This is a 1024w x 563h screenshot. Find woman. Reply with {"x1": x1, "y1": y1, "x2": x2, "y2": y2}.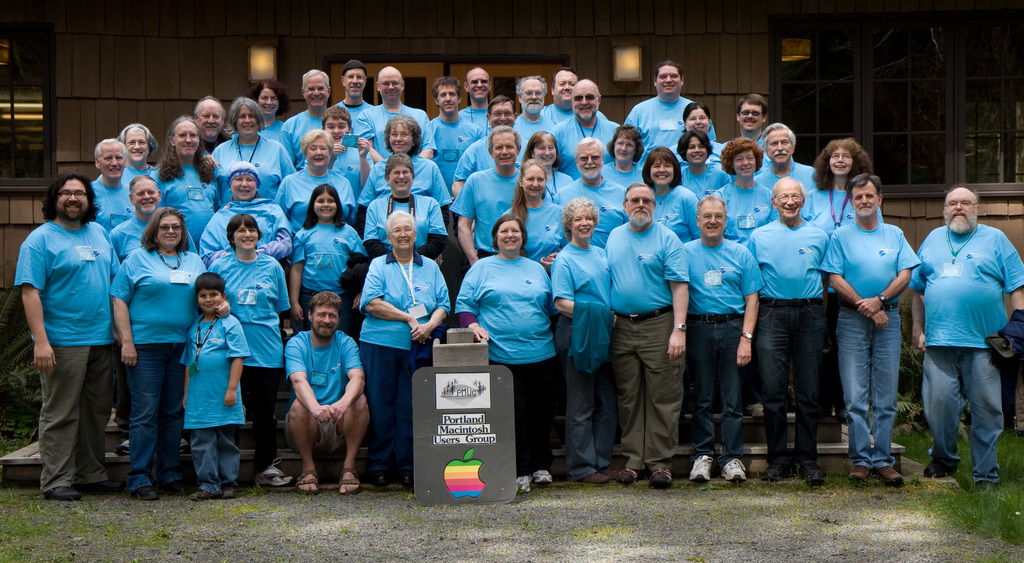
{"x1": 151, "y1": 118, "x2": 223, "y2": 242}.
